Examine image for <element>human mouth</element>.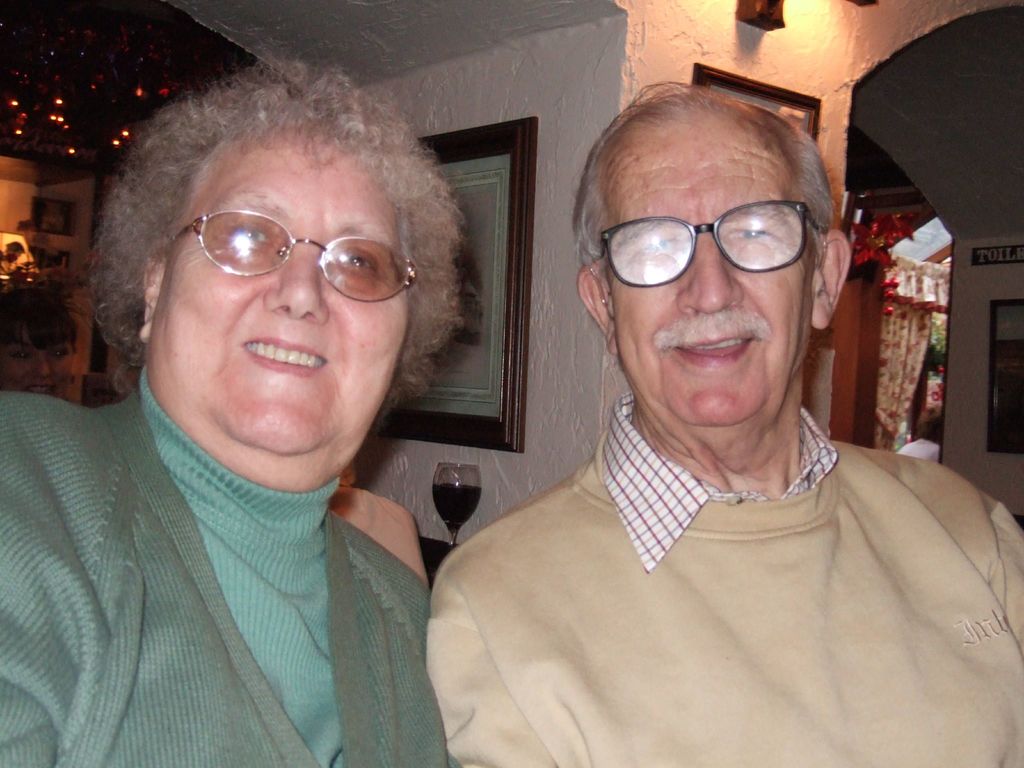
Examination result: [239,332,329,373].
